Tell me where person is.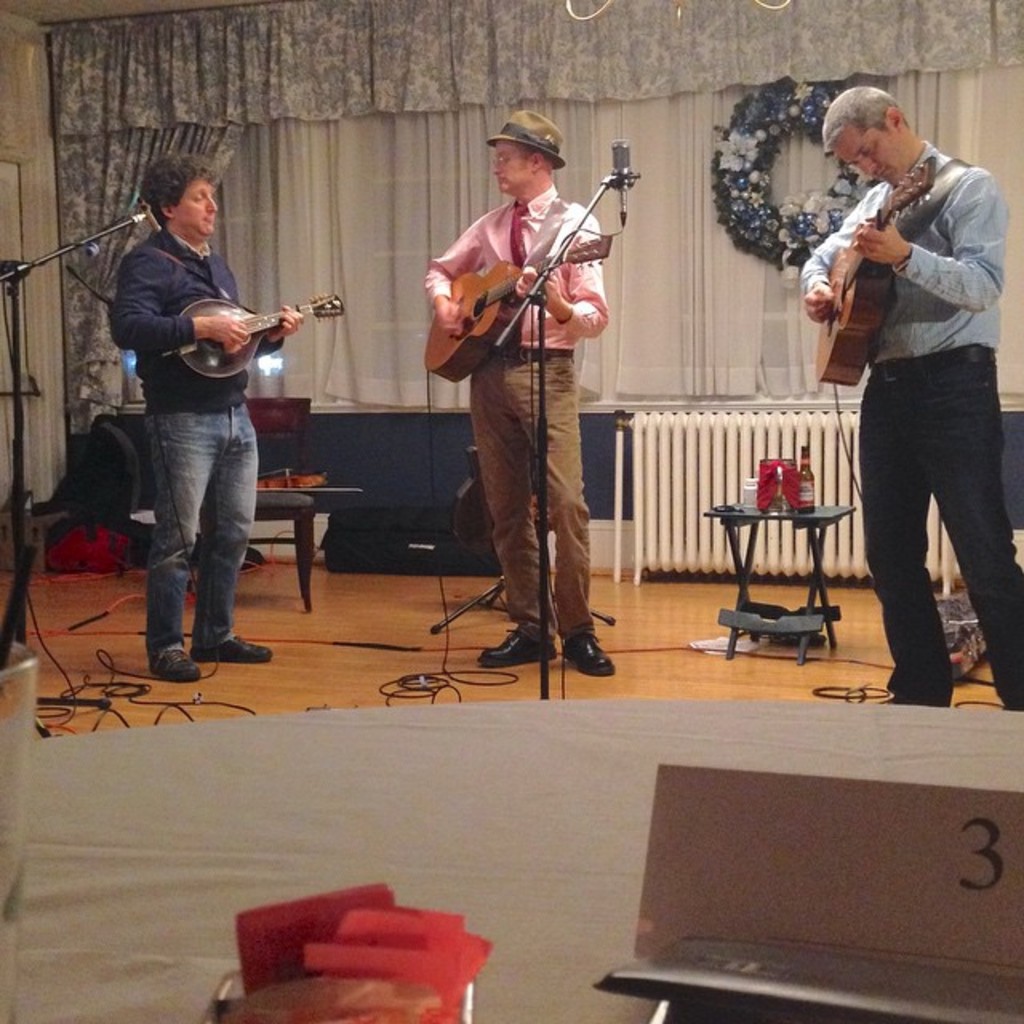
person is at crop(106, 154, 304, 686).
